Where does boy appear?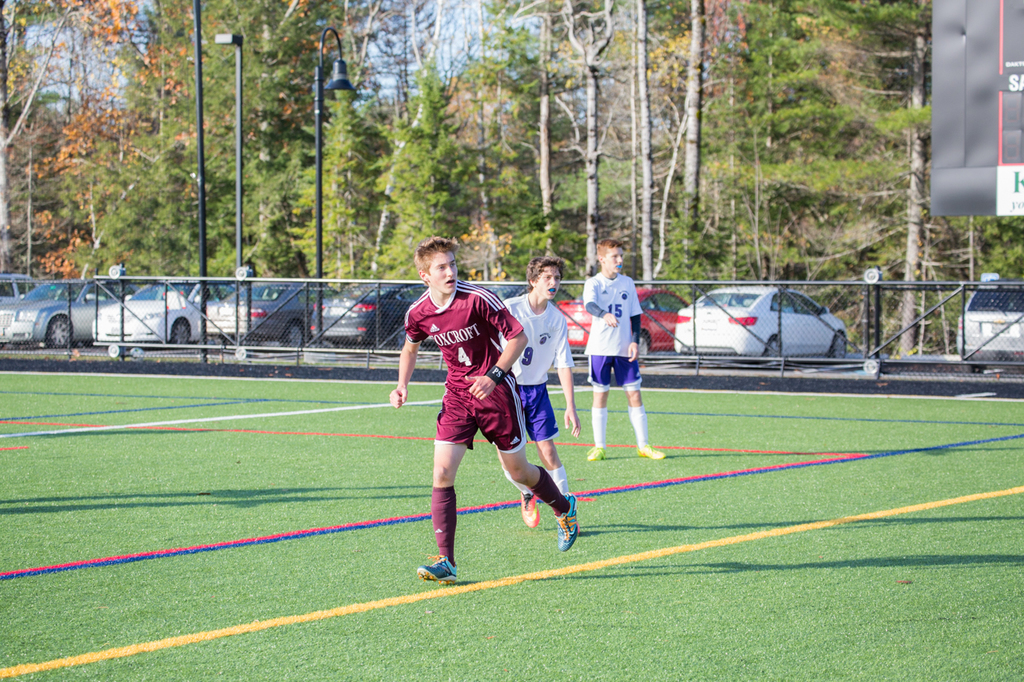
Appears at <region>582, 235, 665, 459</region>.
